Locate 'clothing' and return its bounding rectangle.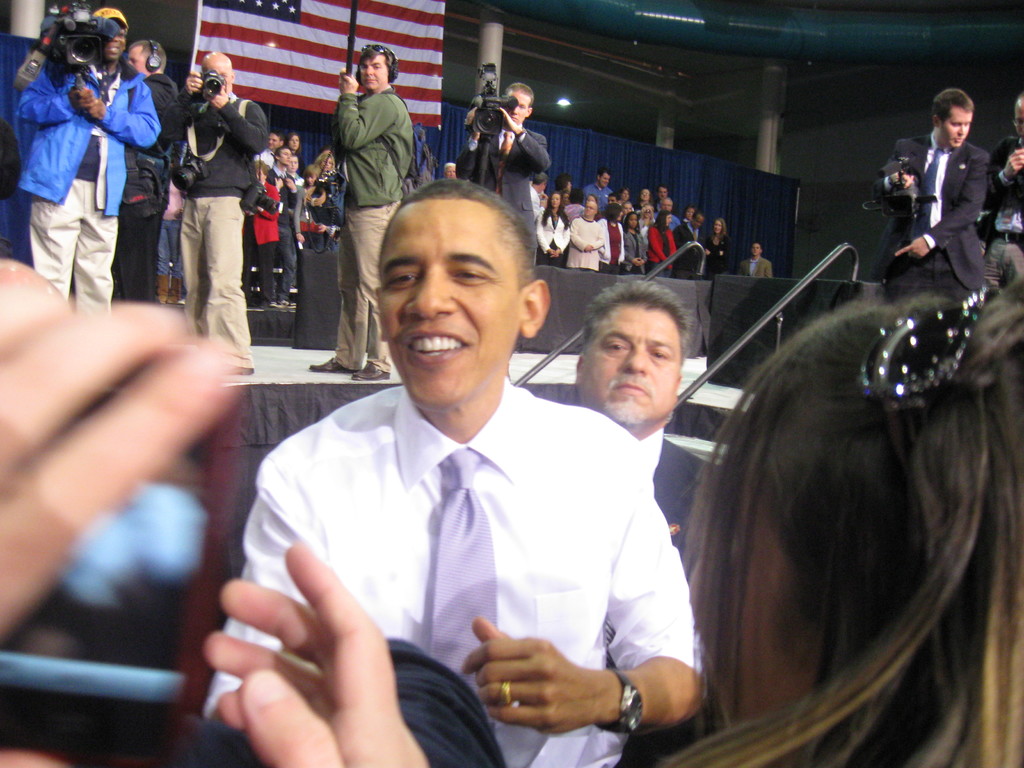
box=[580, 189, 622, 202].
